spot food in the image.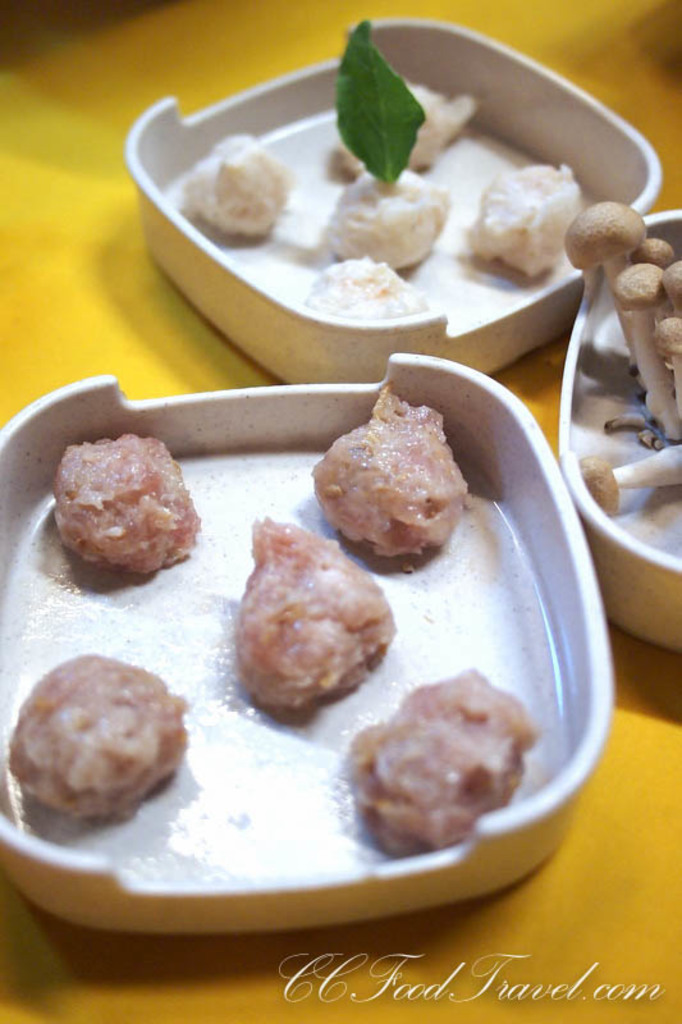
food found at 662/260/681/320.
